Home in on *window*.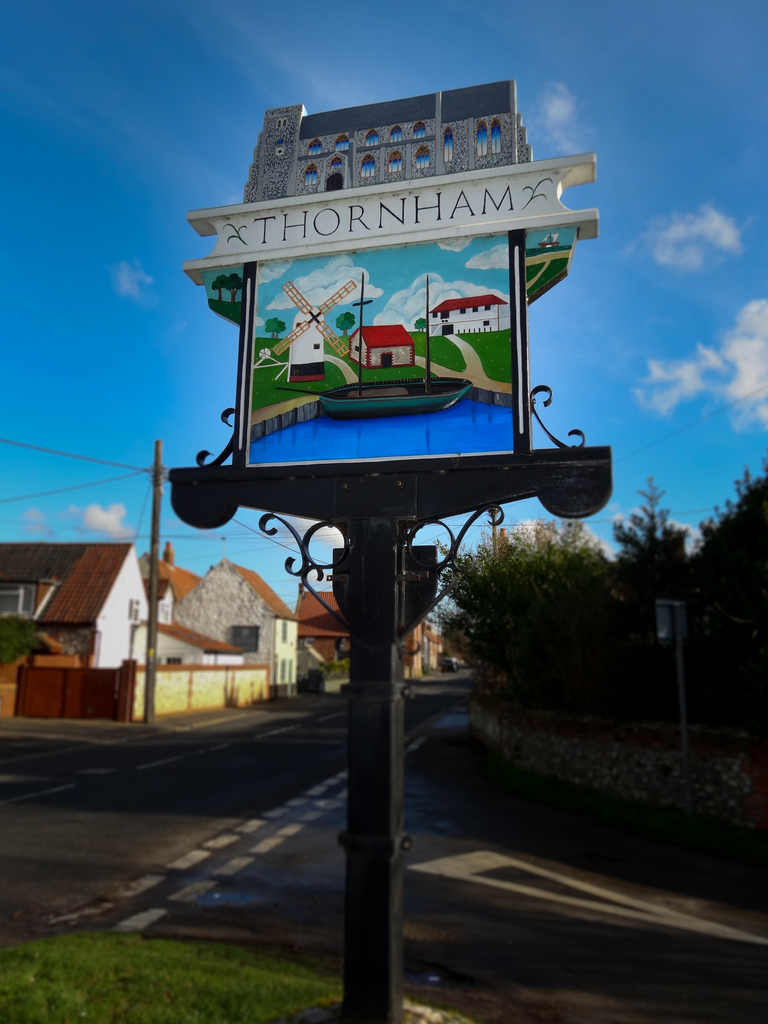
Homed in at bbox=[0, 580, 38, 614].
